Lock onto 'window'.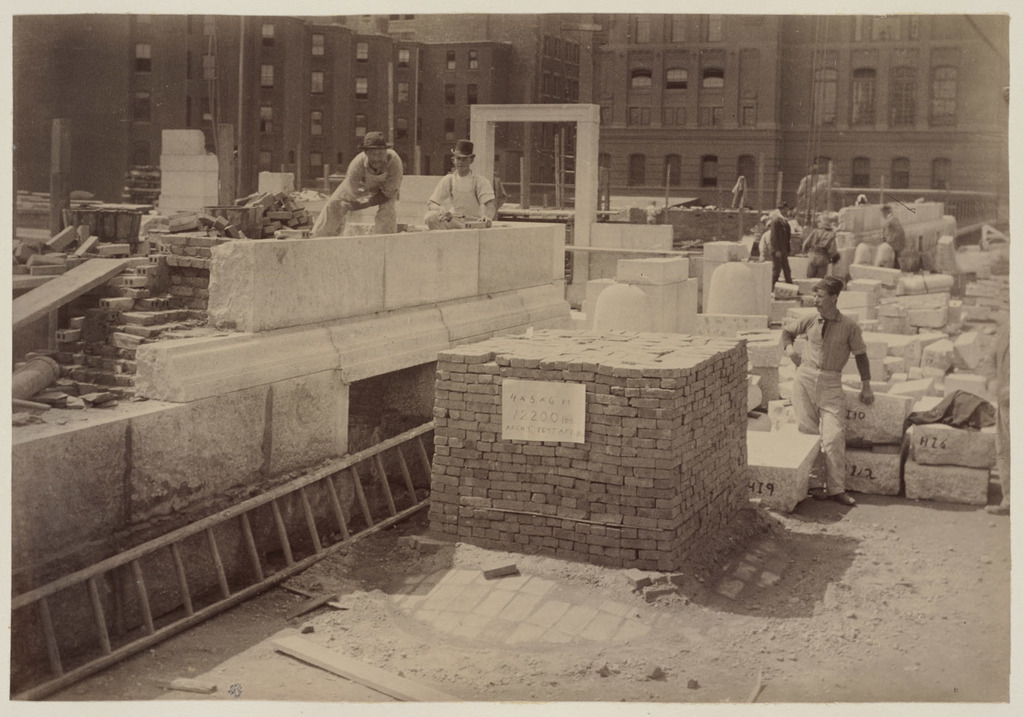
Locked: {"left": 928, "top": 160, "right": 948, "bottom": 191}.
